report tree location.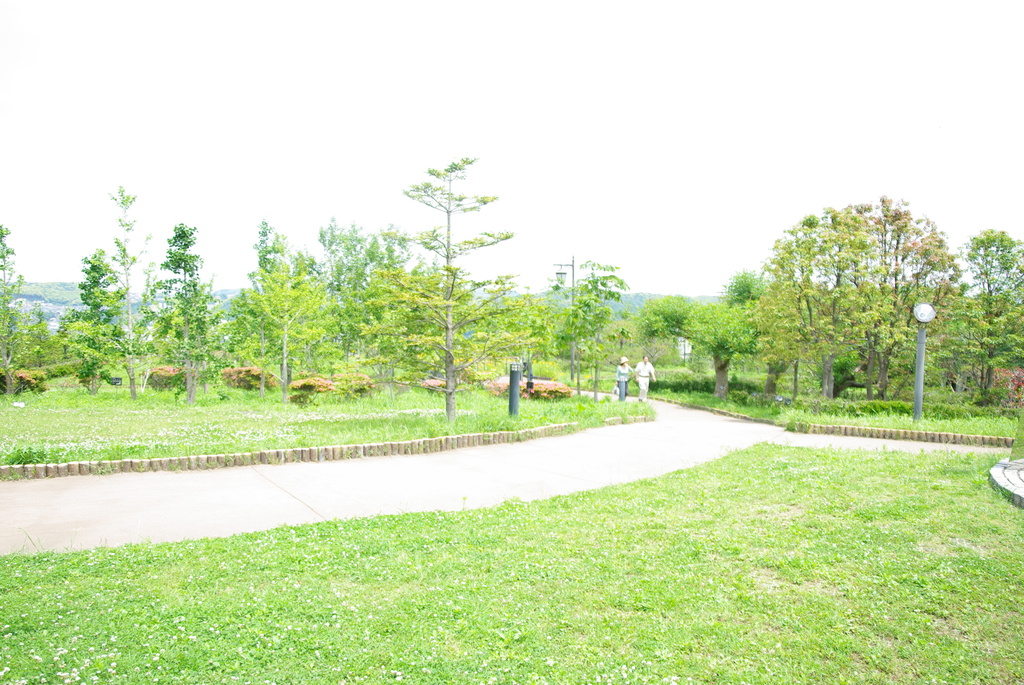
Report: (x1=645, y1=267, x2=771, y2=400).
